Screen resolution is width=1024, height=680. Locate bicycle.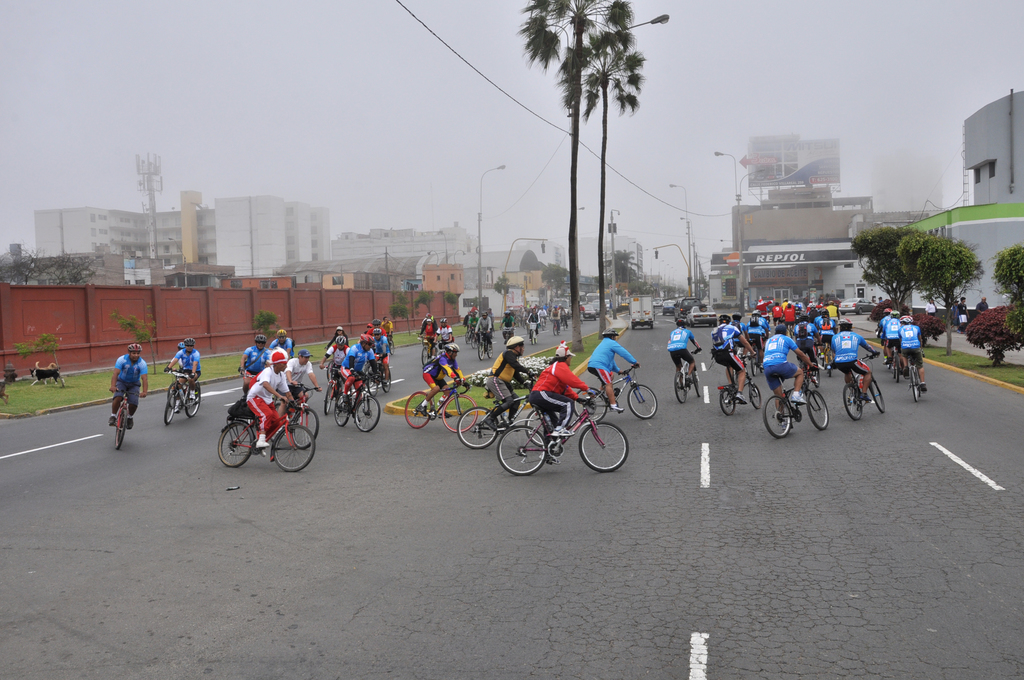
box=[799, 353, 831, 387].
